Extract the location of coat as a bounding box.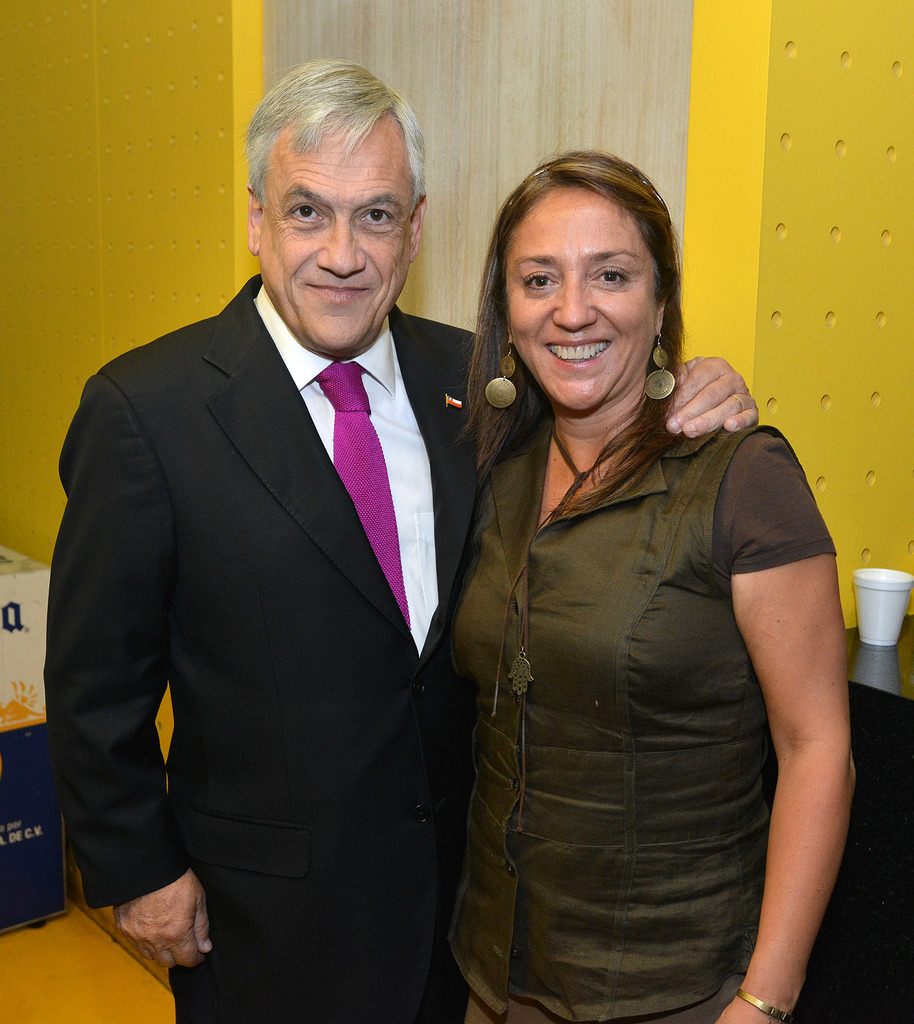
BBox(38, 274, 481, 1023).
